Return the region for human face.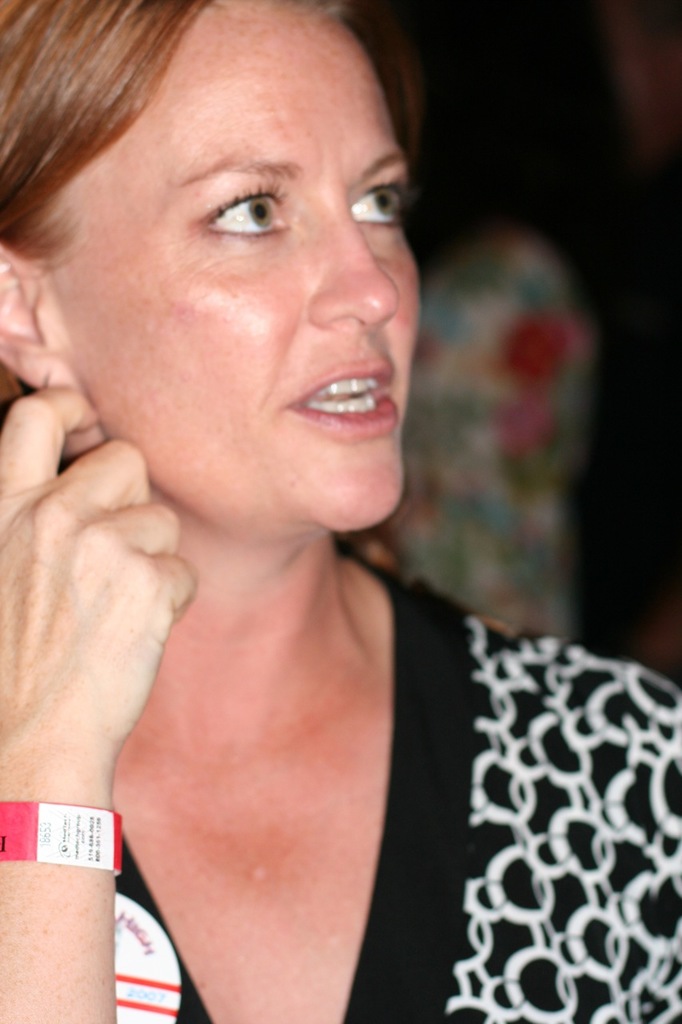
BBox(64, 5, 417, 533).
